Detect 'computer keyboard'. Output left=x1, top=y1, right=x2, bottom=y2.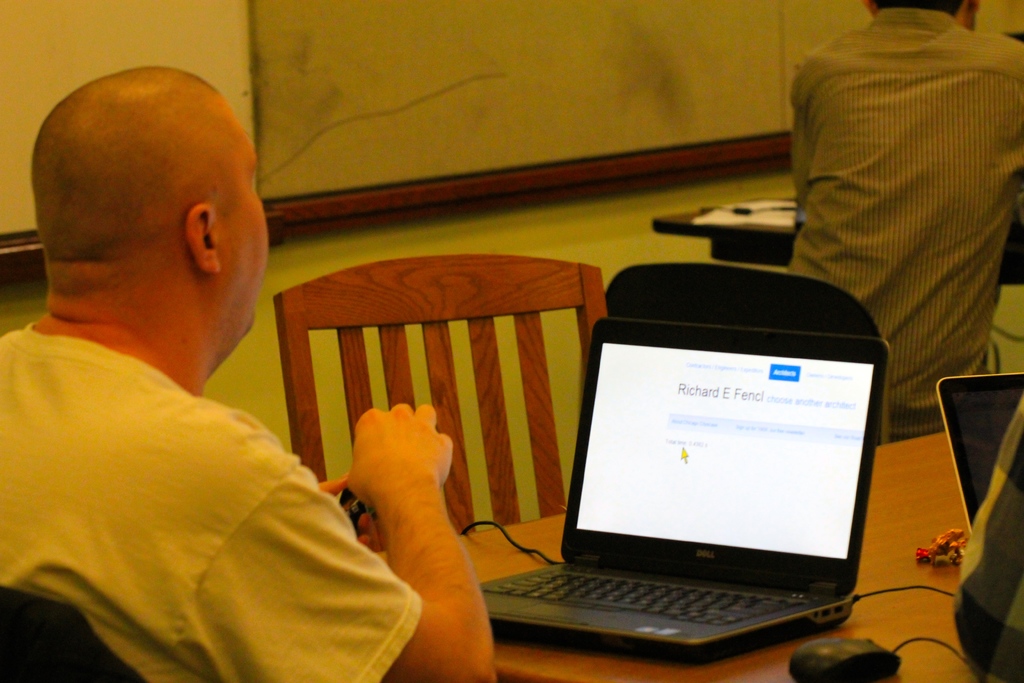
left=477, top=564, right=811, bottom=629.
